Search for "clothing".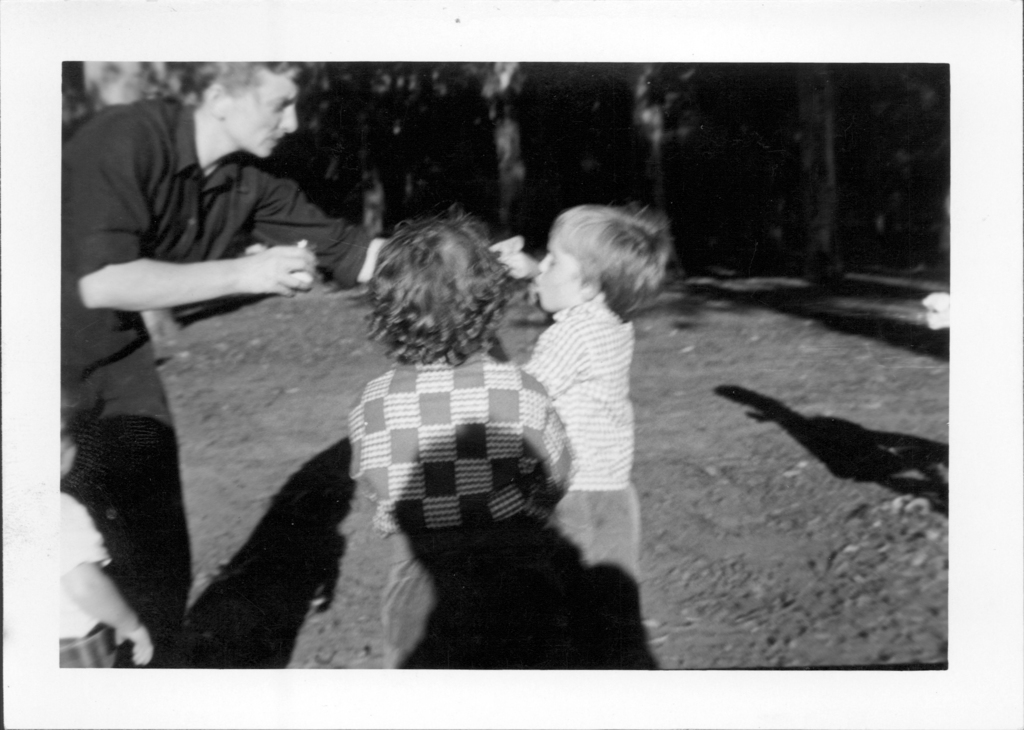
Found at BBox(61, 493, 108, 672).
